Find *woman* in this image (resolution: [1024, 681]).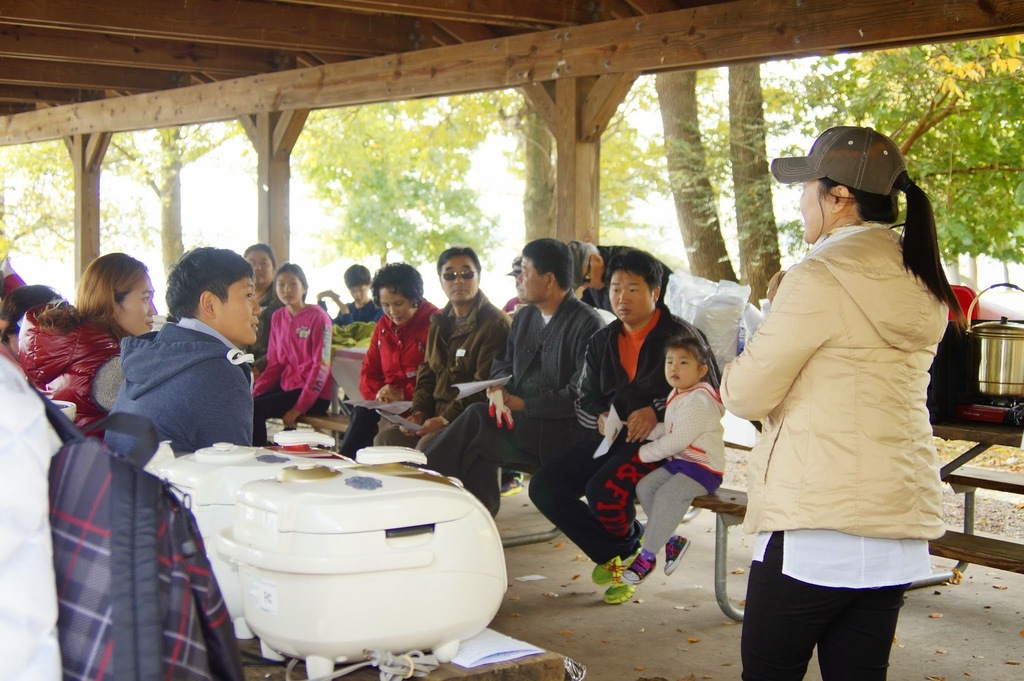
14,250,159,445.
